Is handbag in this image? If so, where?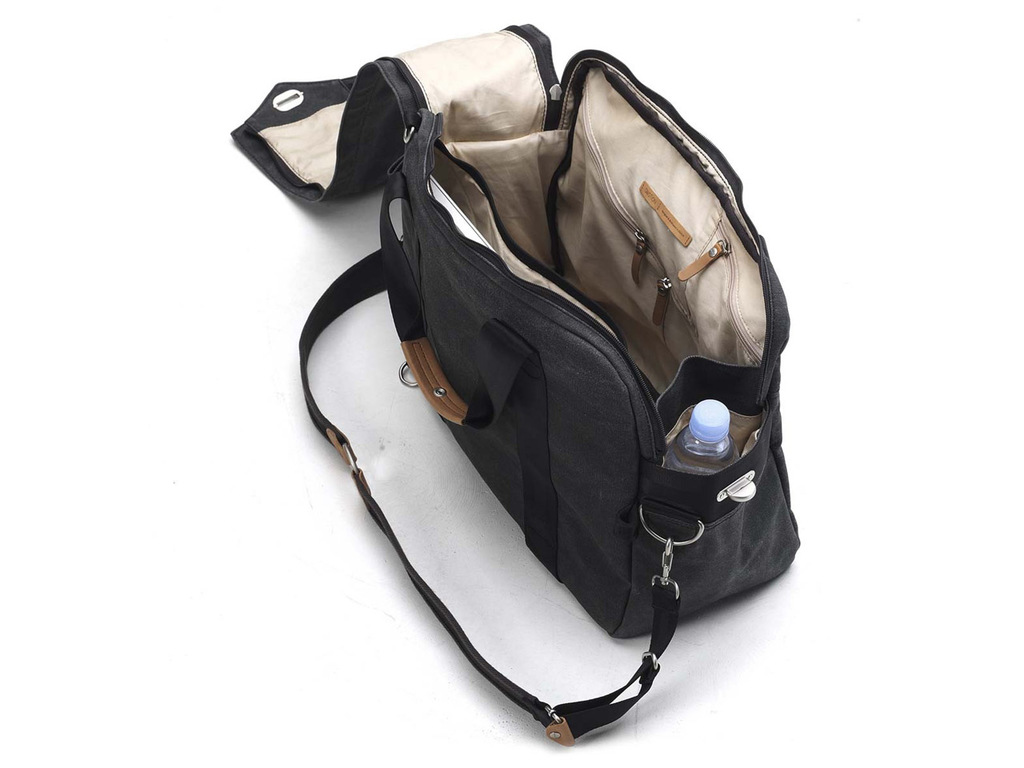
Yes, at <region>233, 24, 794, 747</region>.
